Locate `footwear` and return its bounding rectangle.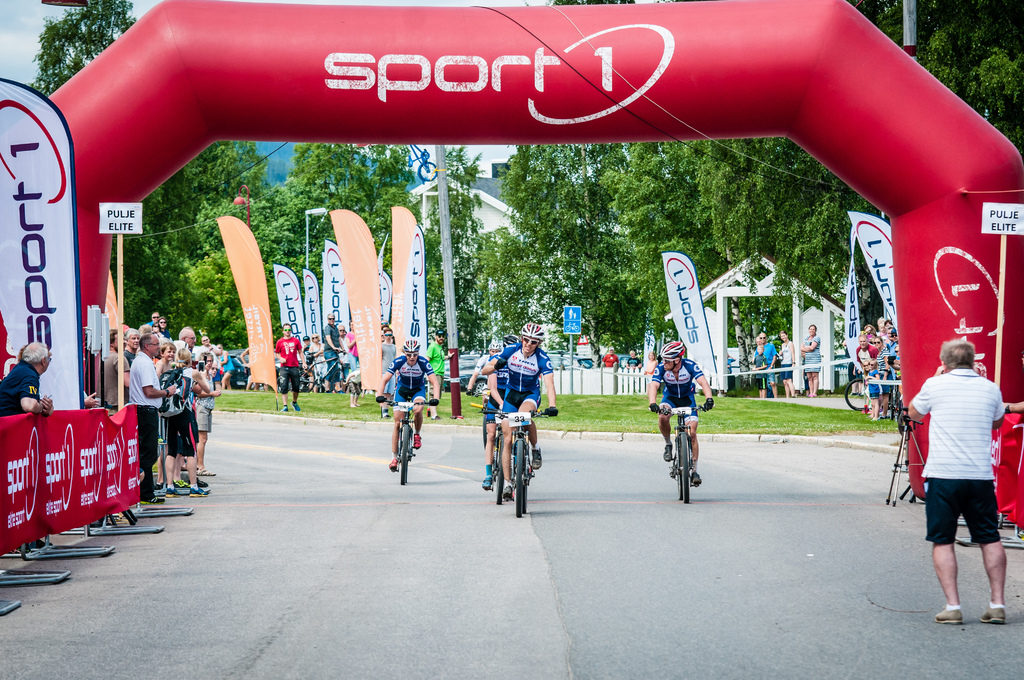
[382, 409, 390, 418].
